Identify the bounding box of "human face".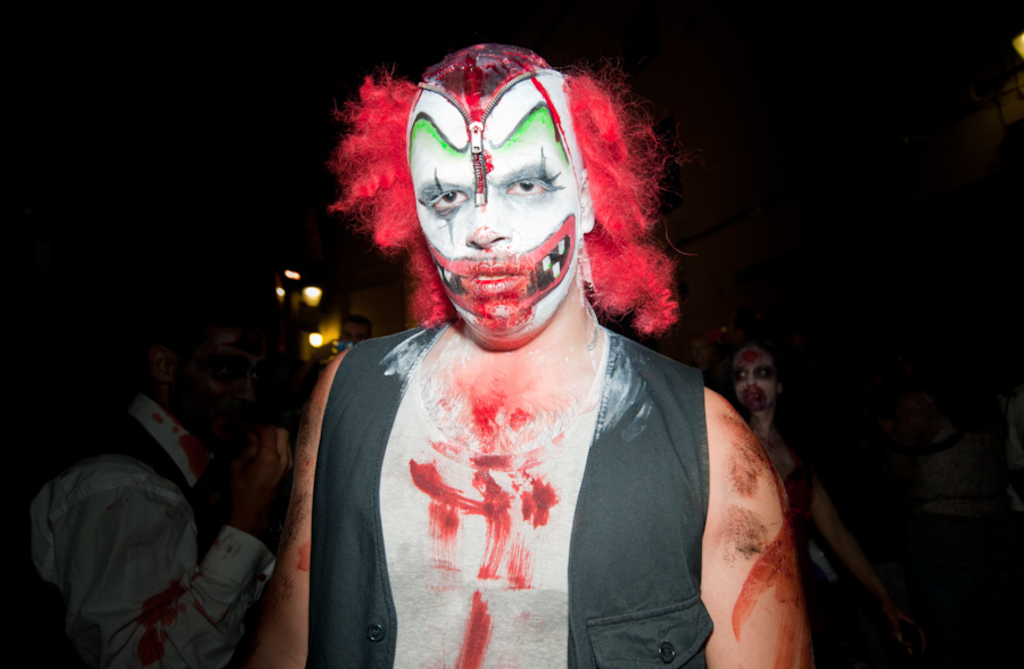
detection(729, 348, 775, 418).
